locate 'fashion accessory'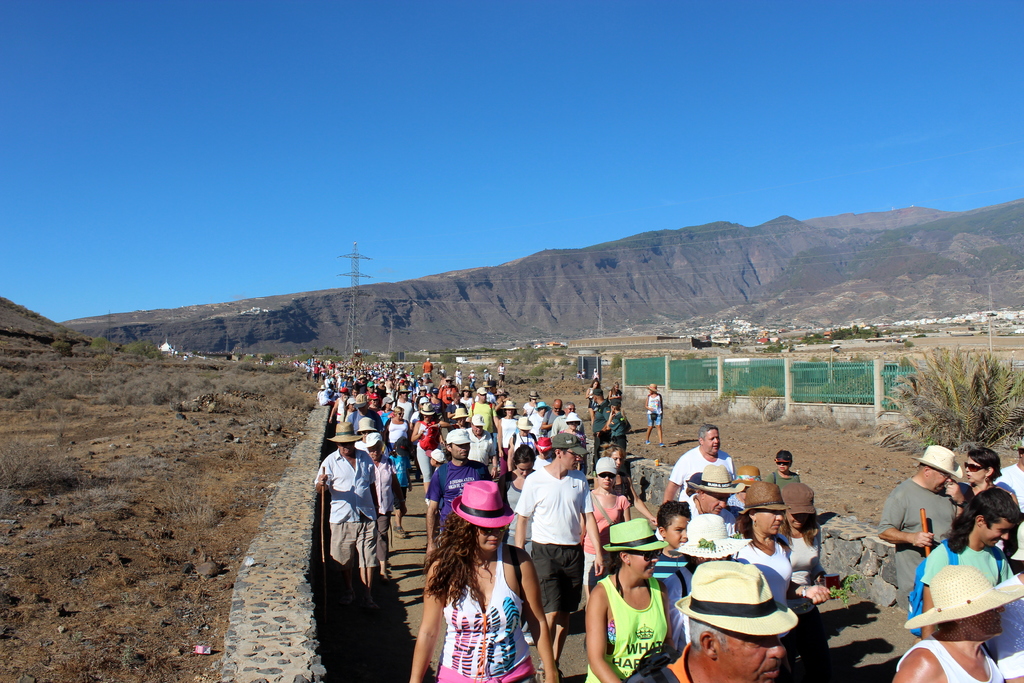
box(565, 411, 582, 422)
